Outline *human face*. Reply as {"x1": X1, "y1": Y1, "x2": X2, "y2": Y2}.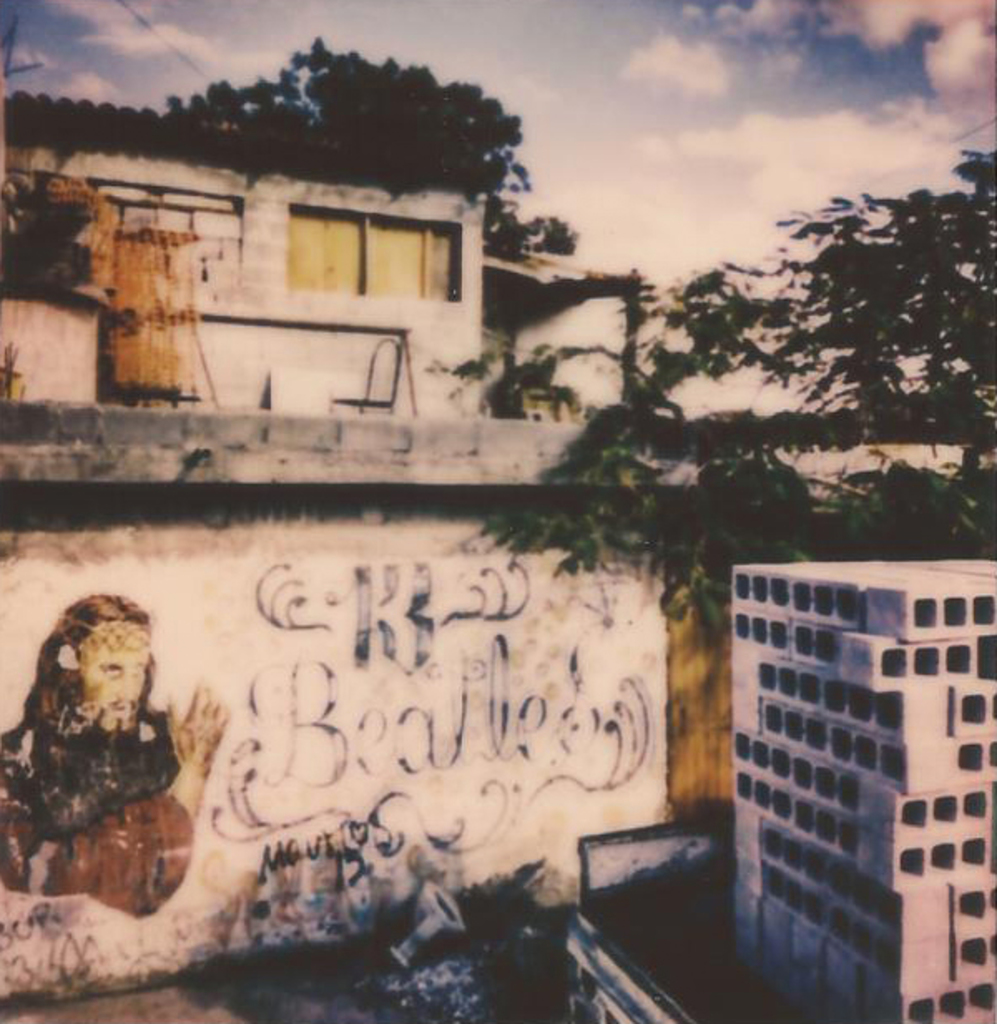
{"x1": 90, "y1": 638, "x2": 150, "y2": 730}.
